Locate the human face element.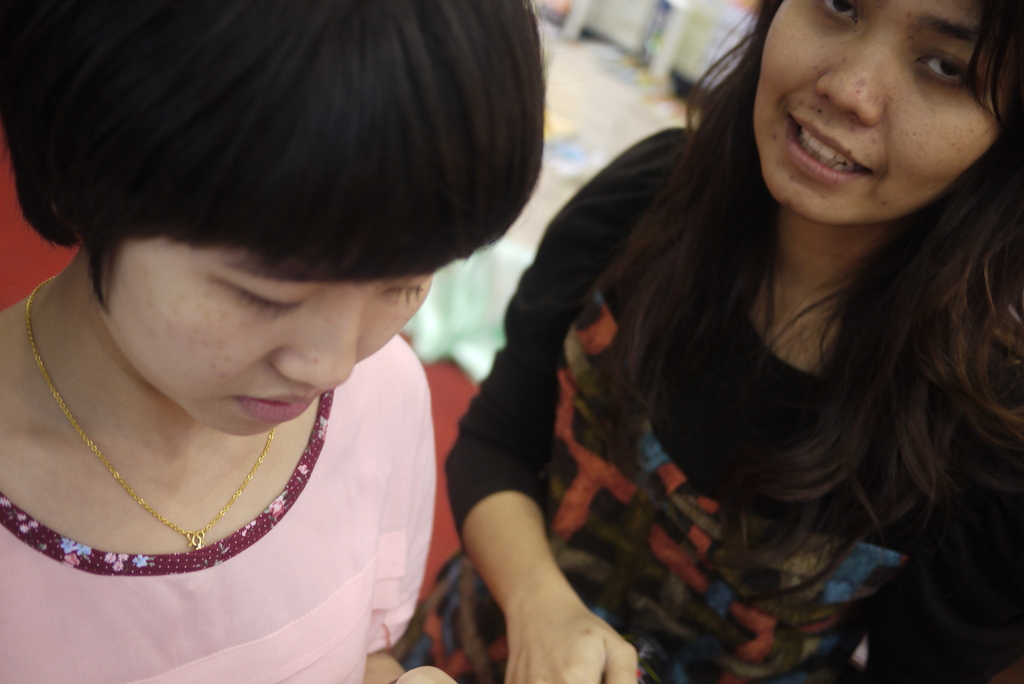
Element bbox: [104,248,447,437].
